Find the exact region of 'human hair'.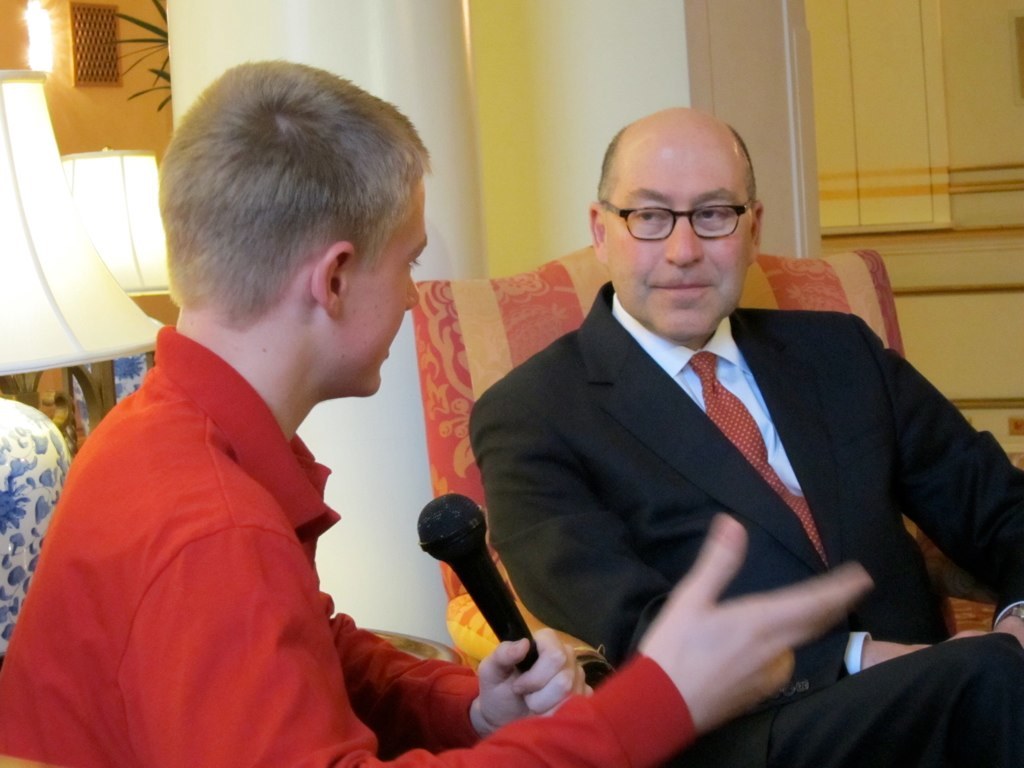
Exact region: bbox=[153, 52, 447, 335].
